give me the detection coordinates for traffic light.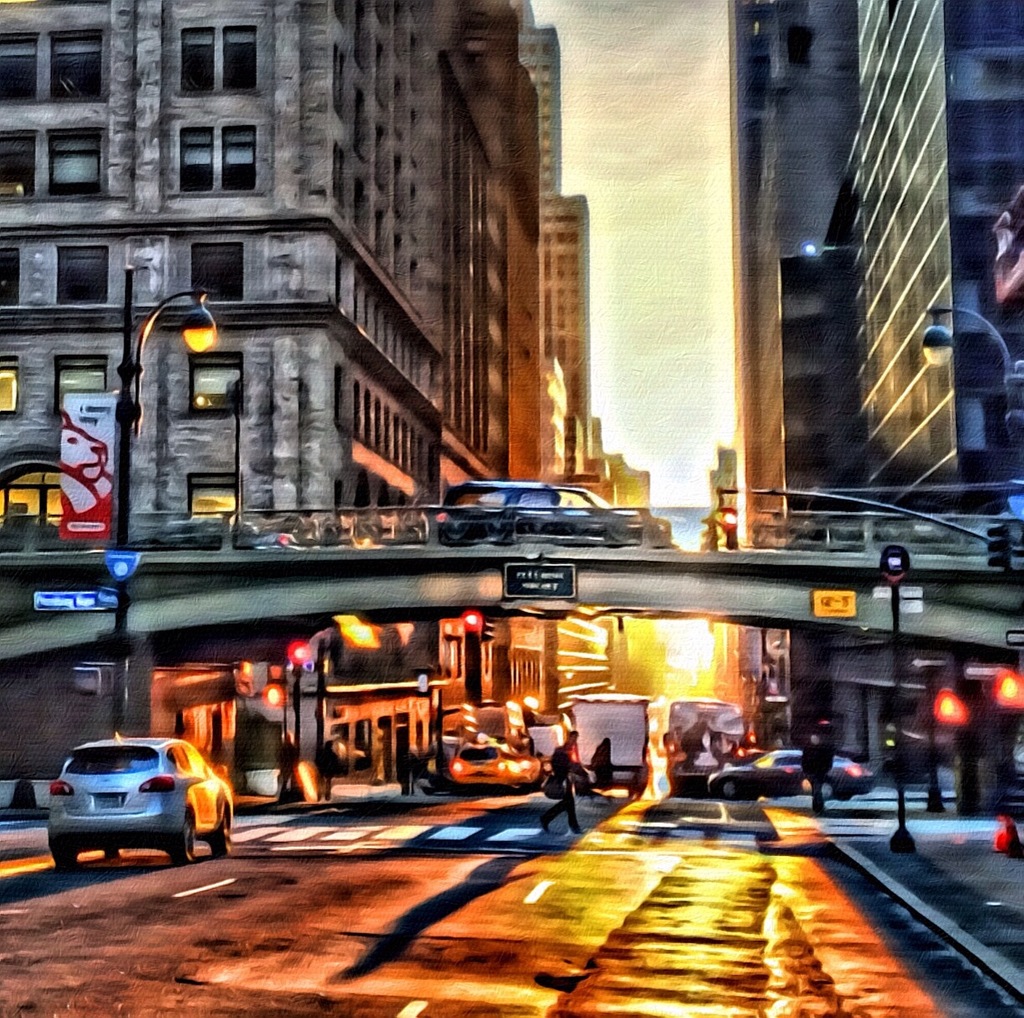
(262, 667, 287, 705).
